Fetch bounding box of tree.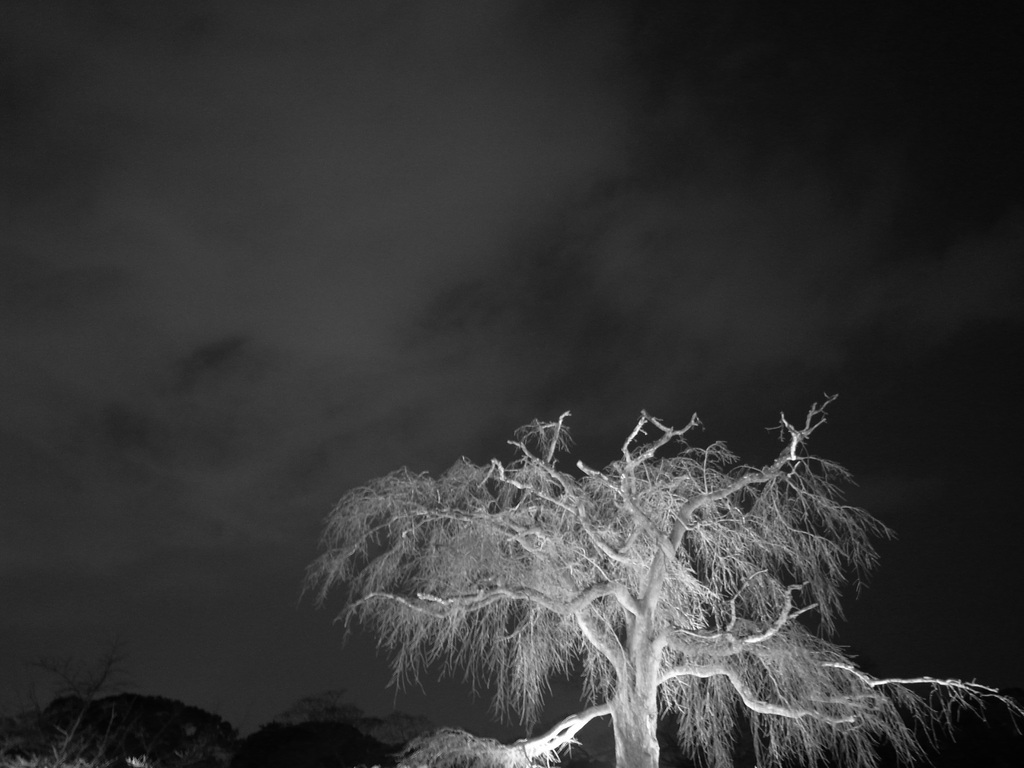
Bbox: region(291, 404, 1023, 767).
